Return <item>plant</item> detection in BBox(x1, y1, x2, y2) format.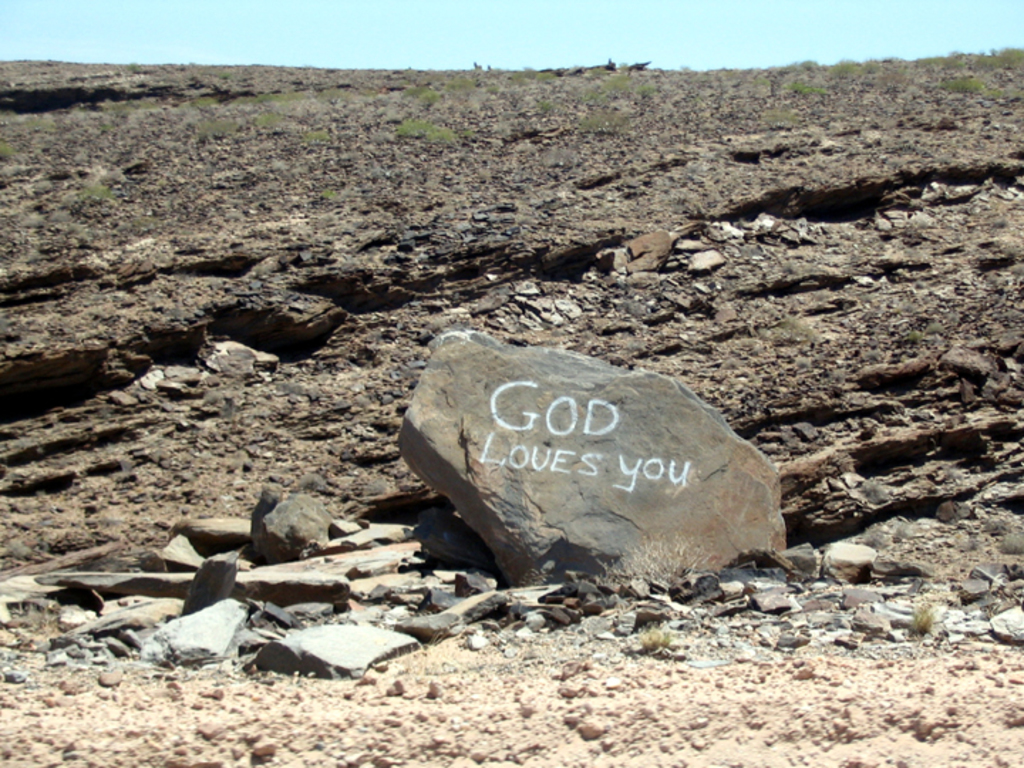
BBox(831, 54, 862, 77).
